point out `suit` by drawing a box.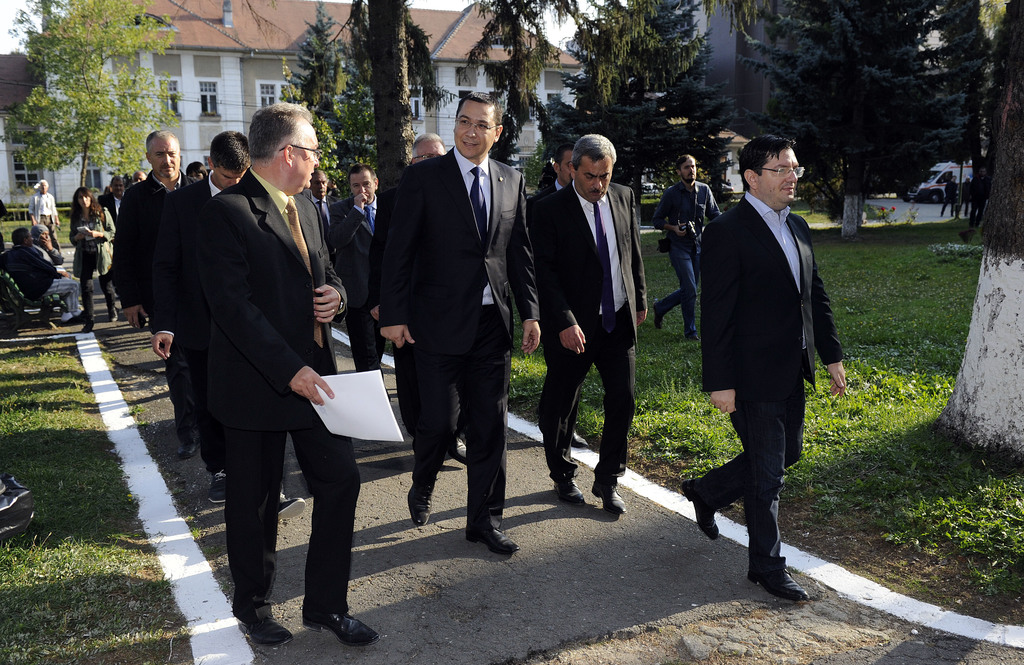
[x1=521, y1=180, x2=575, y2=431].
